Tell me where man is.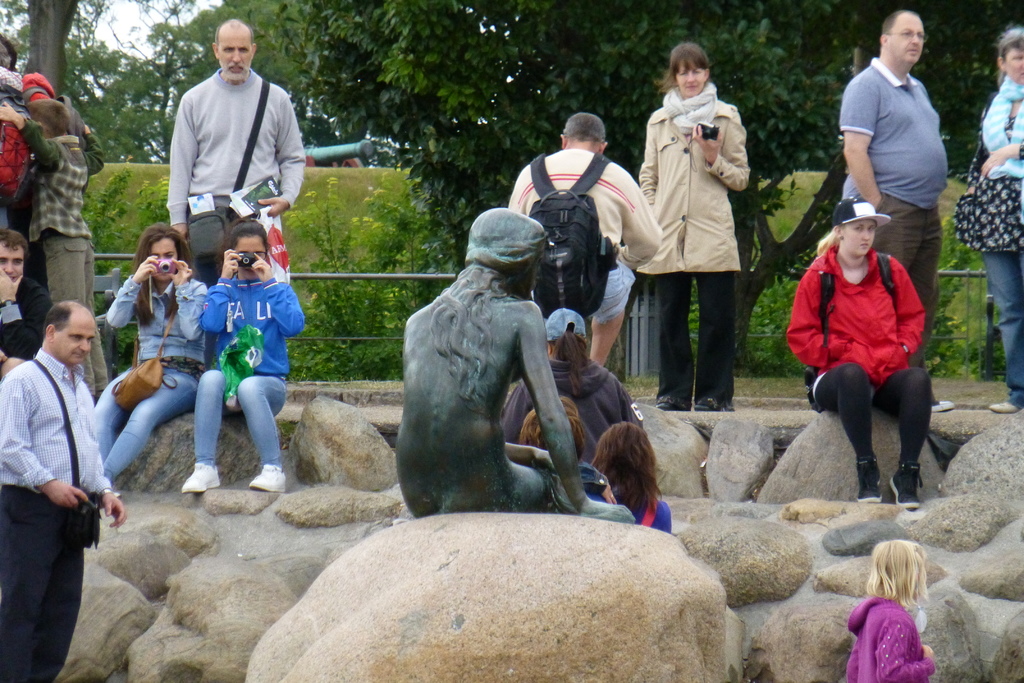
man is at 840:9:958:420.
